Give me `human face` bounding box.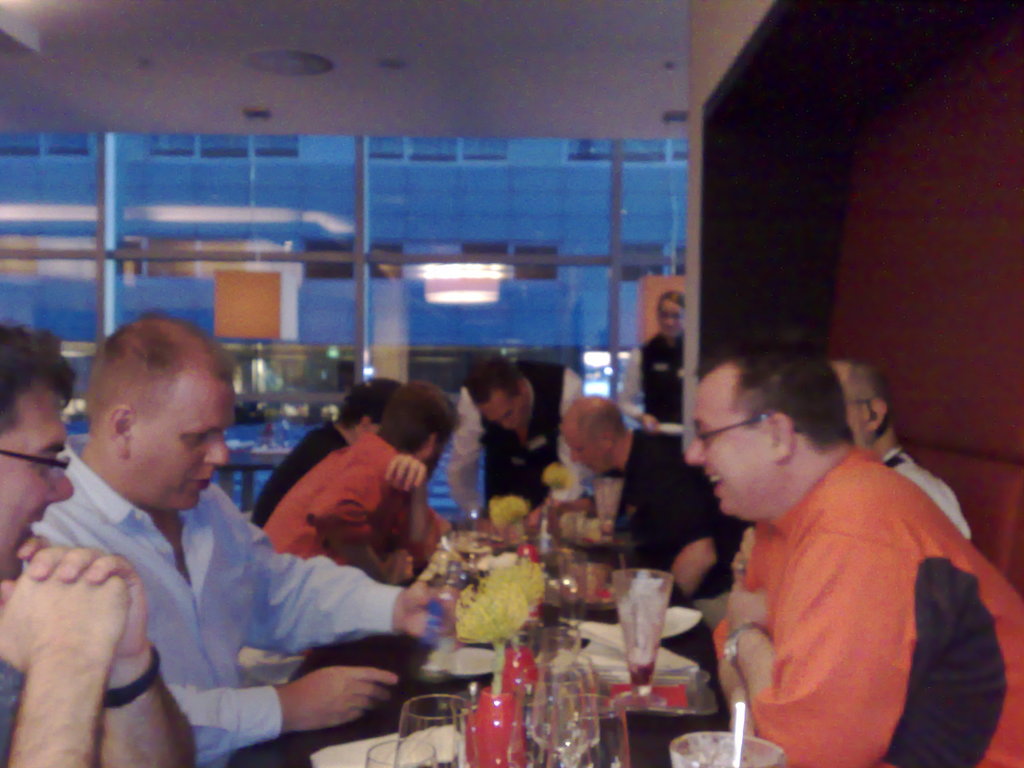
<region>684, 373, 774, 518</region>.
